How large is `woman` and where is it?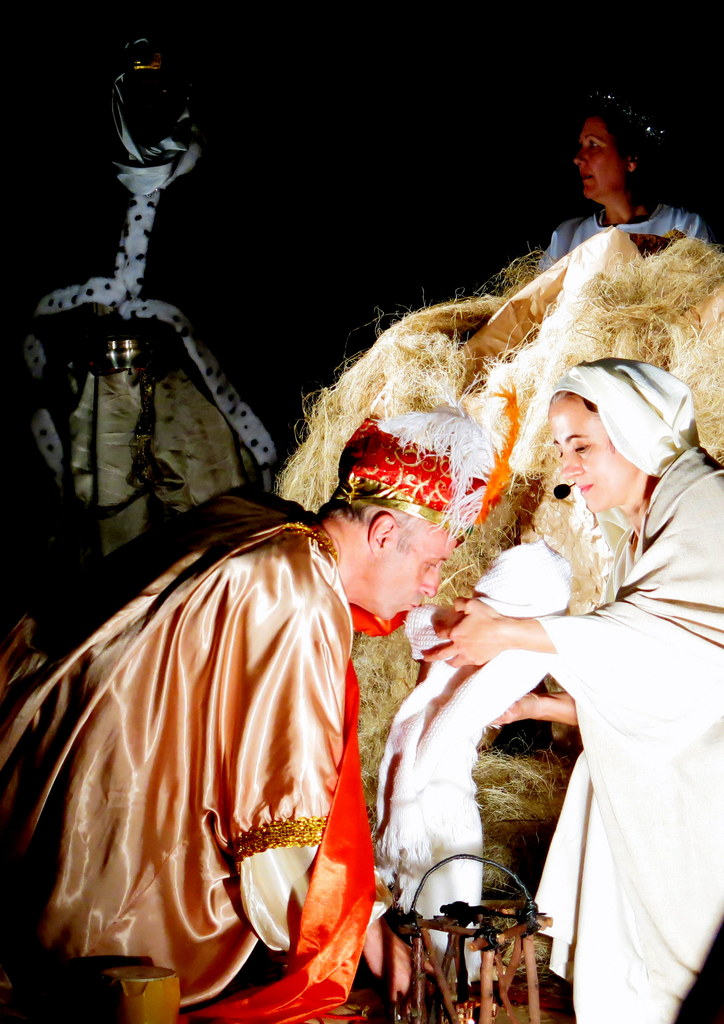
Bounding box: [537,89,712,274].
